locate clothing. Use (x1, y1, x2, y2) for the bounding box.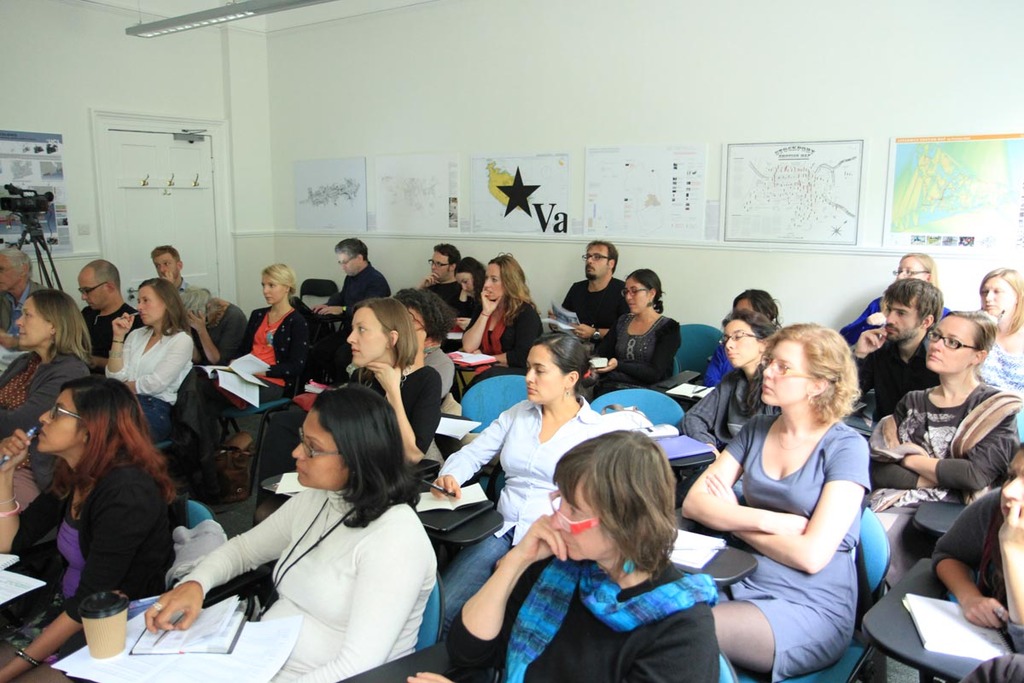
(77, 299, 142, 363).
